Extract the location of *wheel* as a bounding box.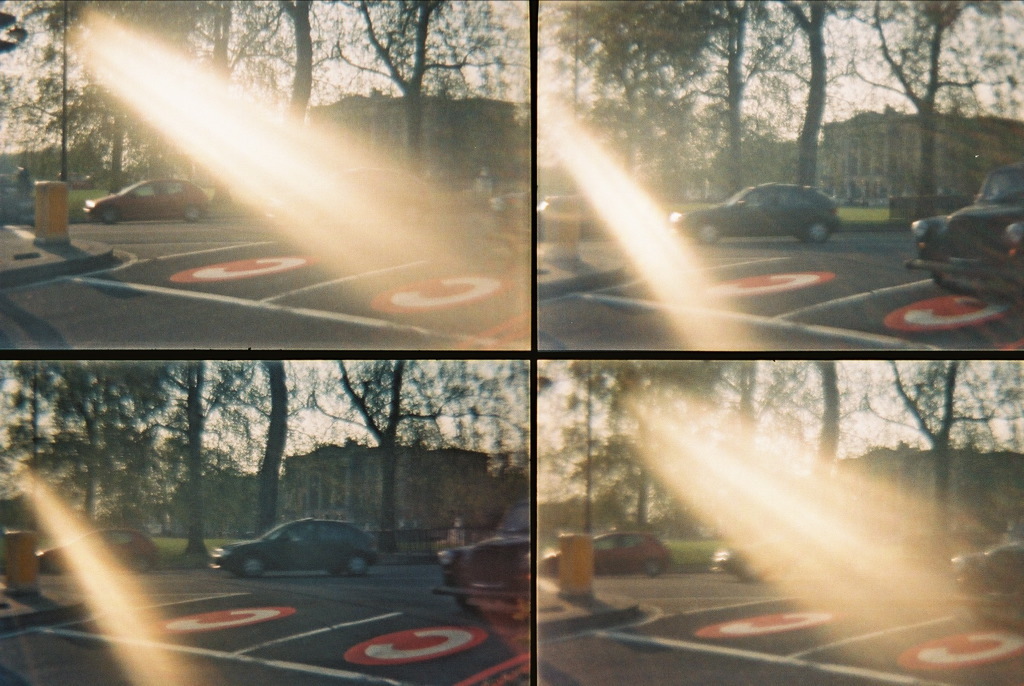
pyautogui.locateOnScreen(701, 228, 722, 244).
